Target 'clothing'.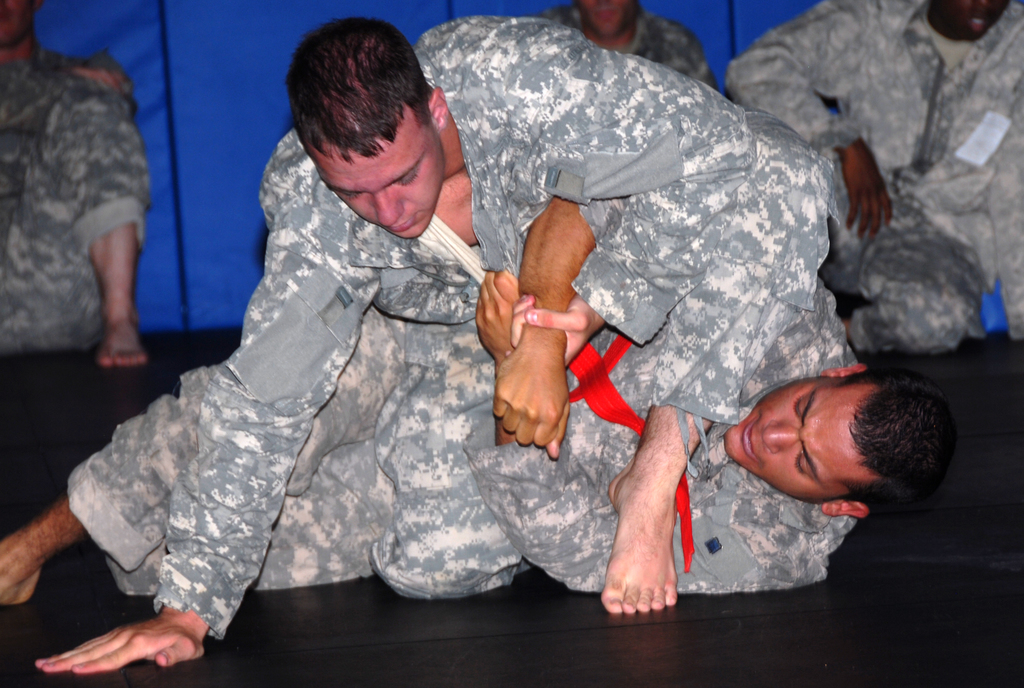
Target region: left=150, top=16, right=842, bottom=643.
